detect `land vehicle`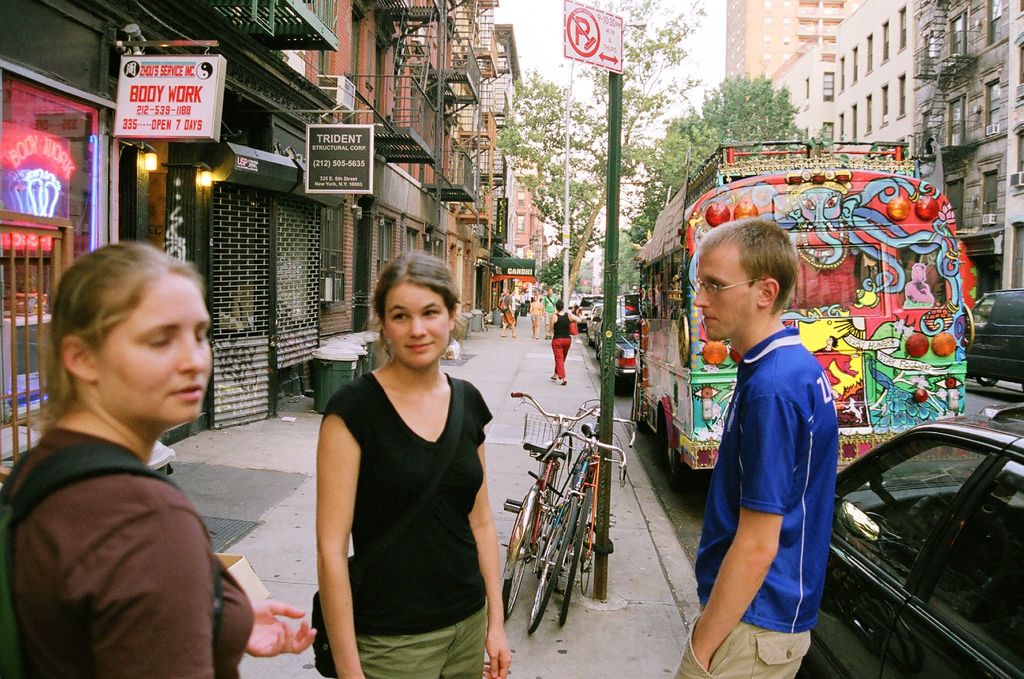
rect(972, 290, 1023, 386)
